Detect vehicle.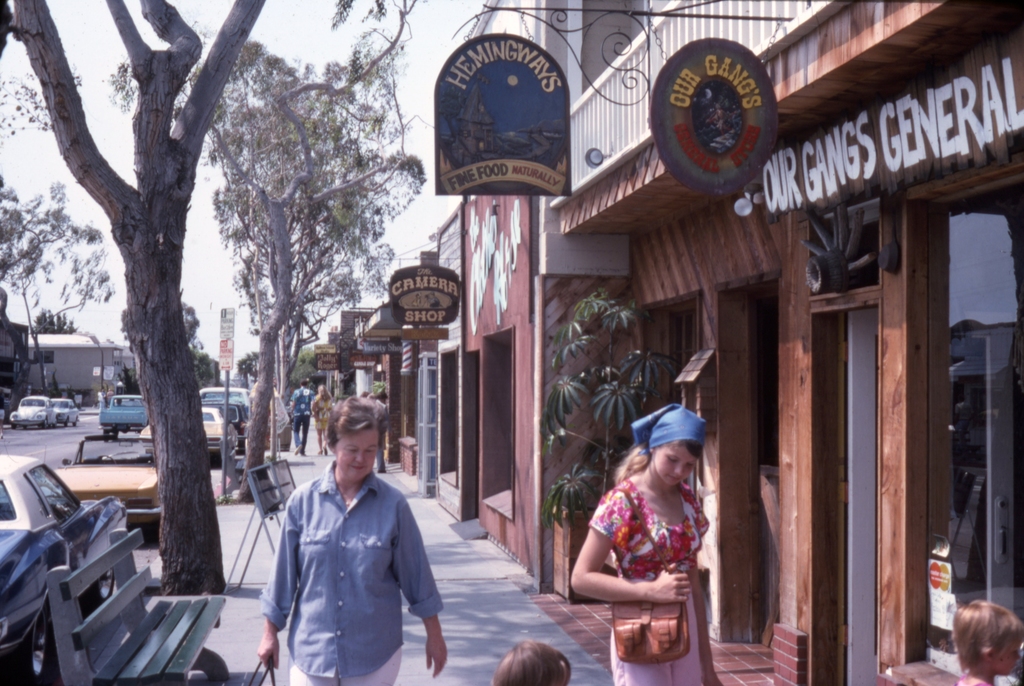
Detected at box=[207, 404, 247, 435].
